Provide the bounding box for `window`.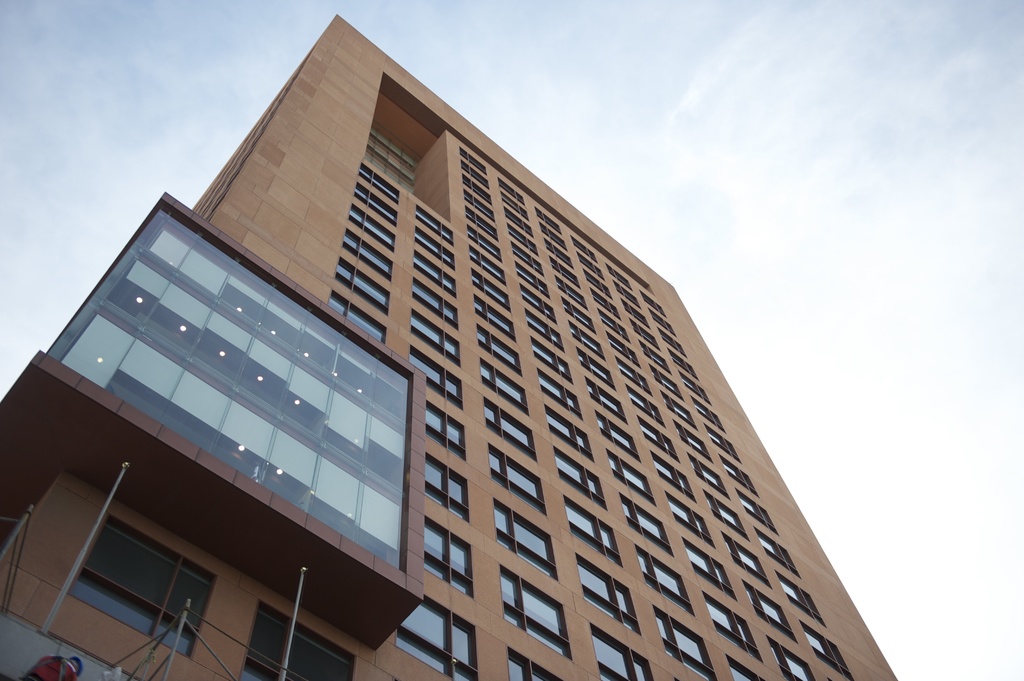
(607,453,655,508).
